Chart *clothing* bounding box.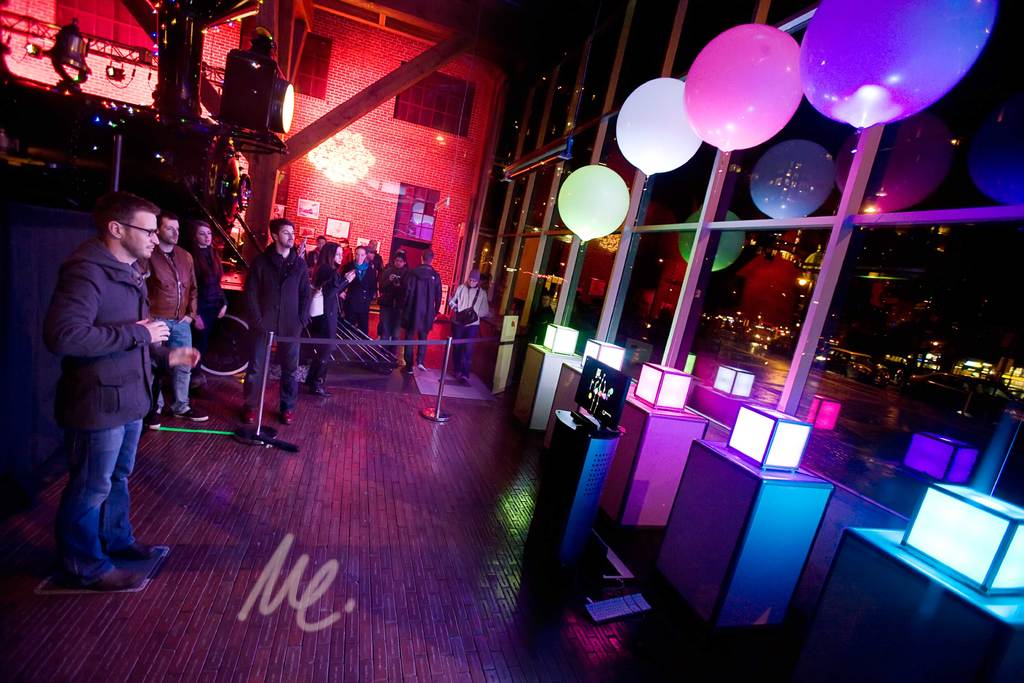
Charted: [x1=41, y1=234, x2=170, y2=579].
